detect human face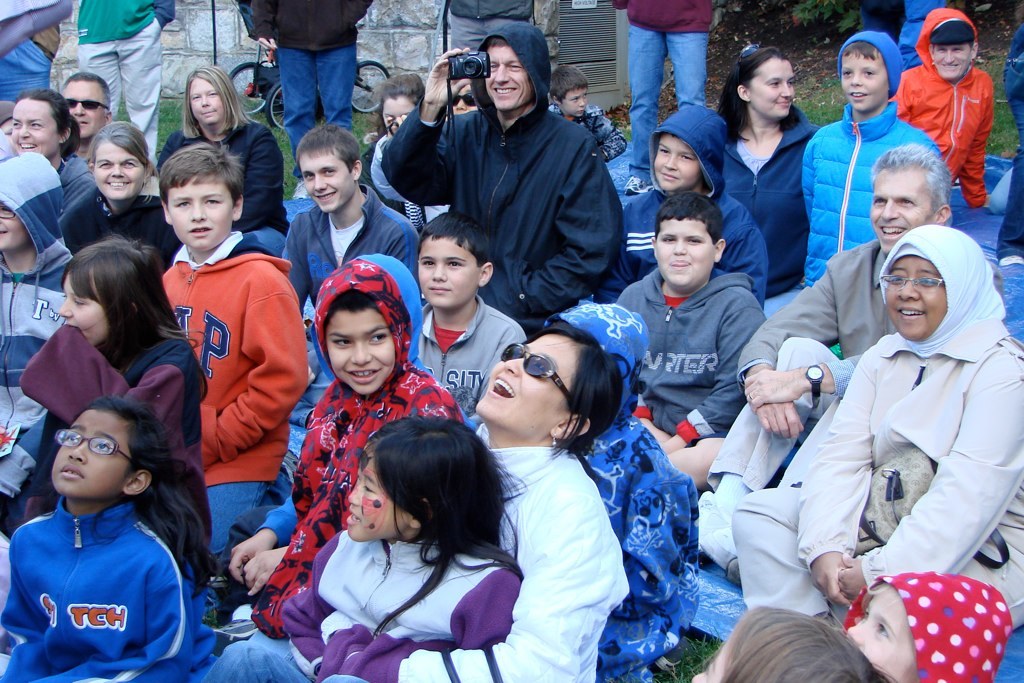
[x1=473, y1=338, x2=579, y2=435]
